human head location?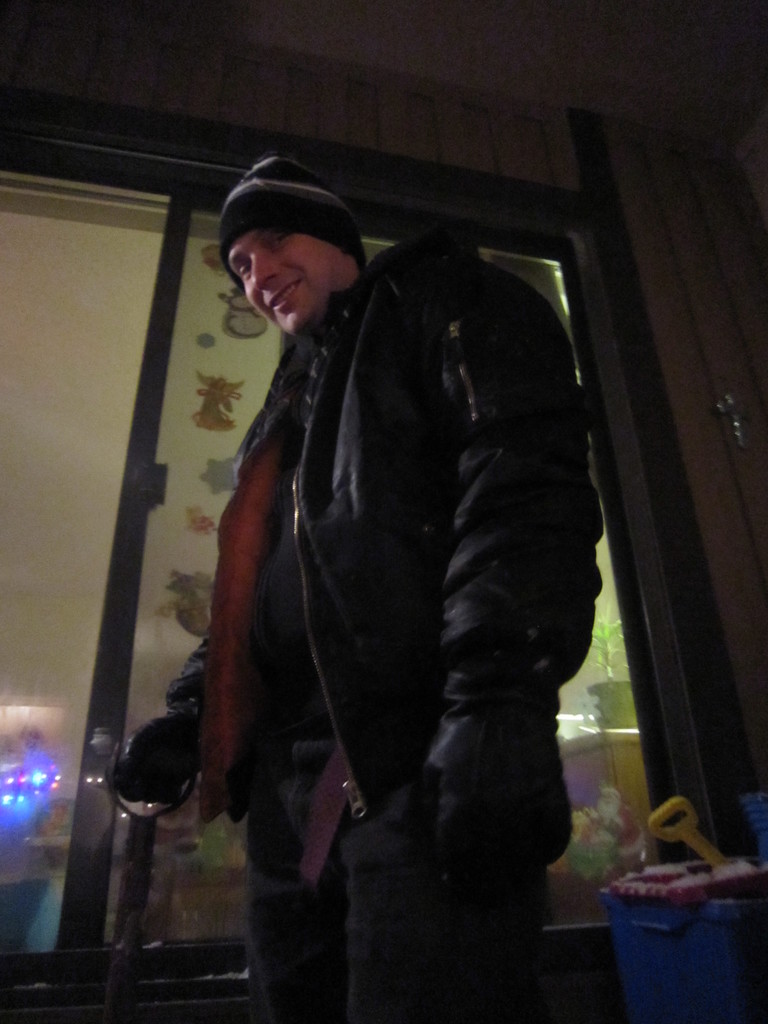
(left=596, top=787, right=626, bottom=823)
